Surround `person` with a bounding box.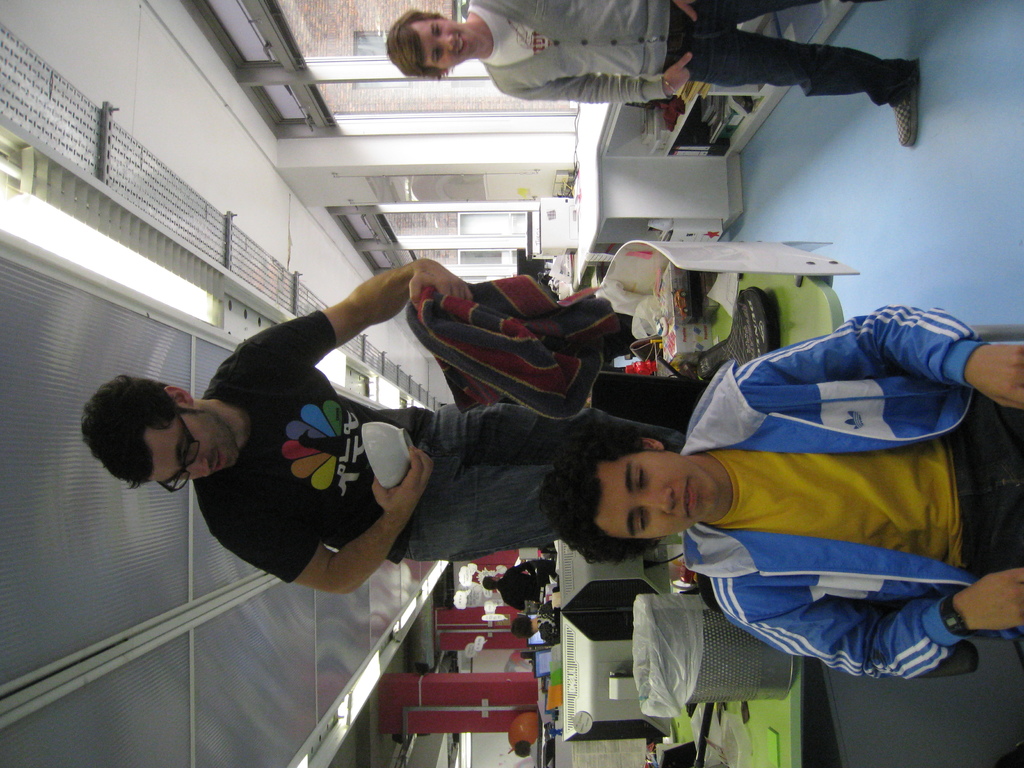
<region>534, 298, 1023, 696</region>.
